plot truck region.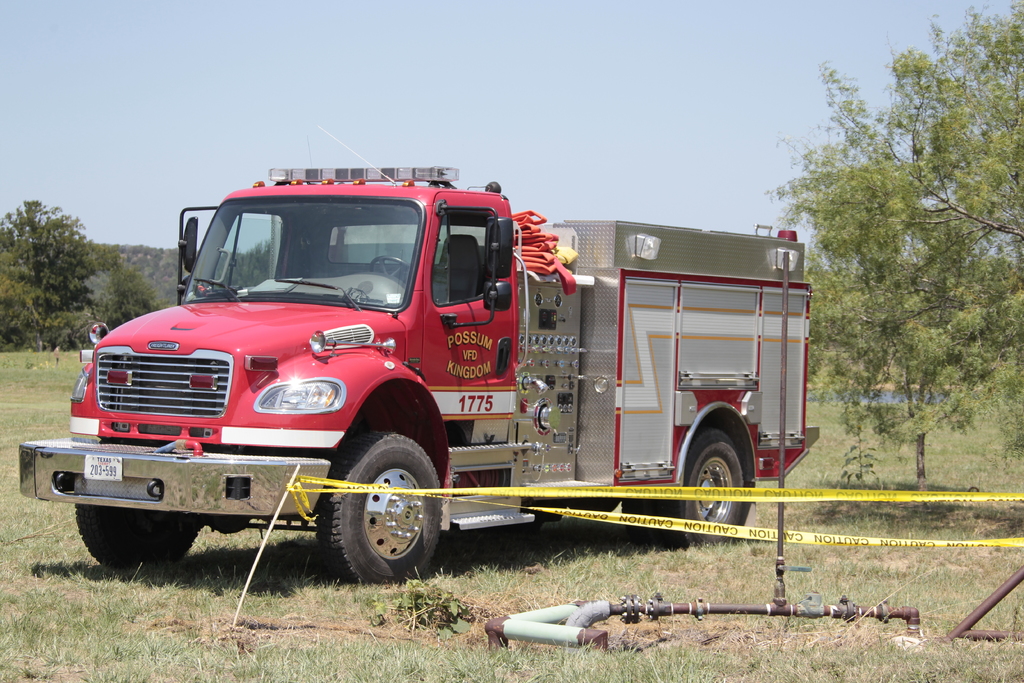
Plotted at crop(24, 140, 836, 594).
